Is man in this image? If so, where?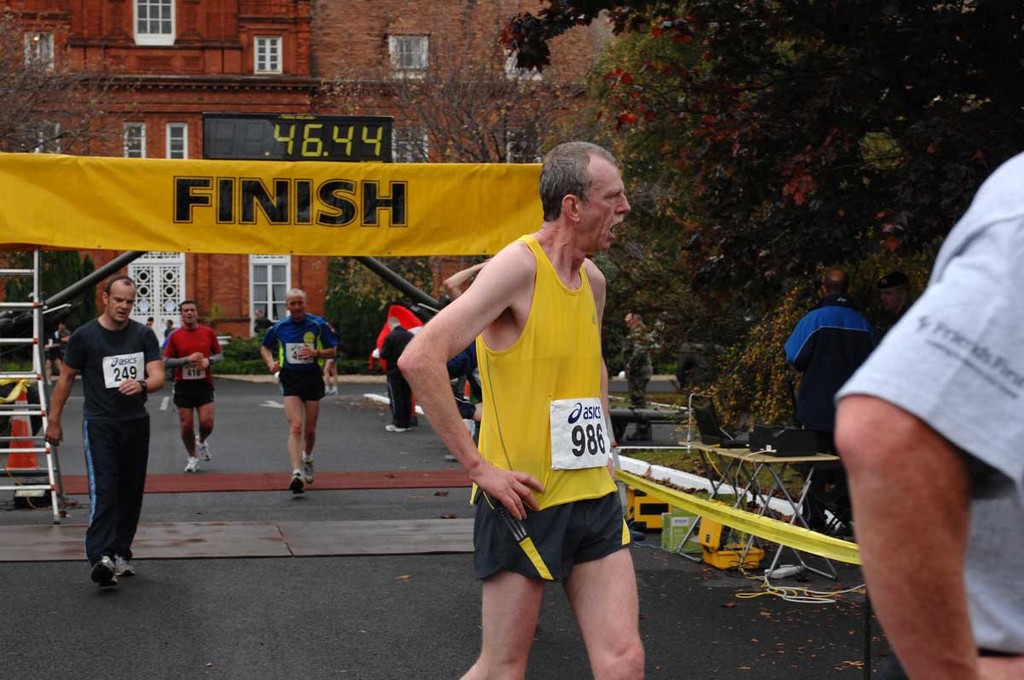
Yes, at 780:268:874:538.
